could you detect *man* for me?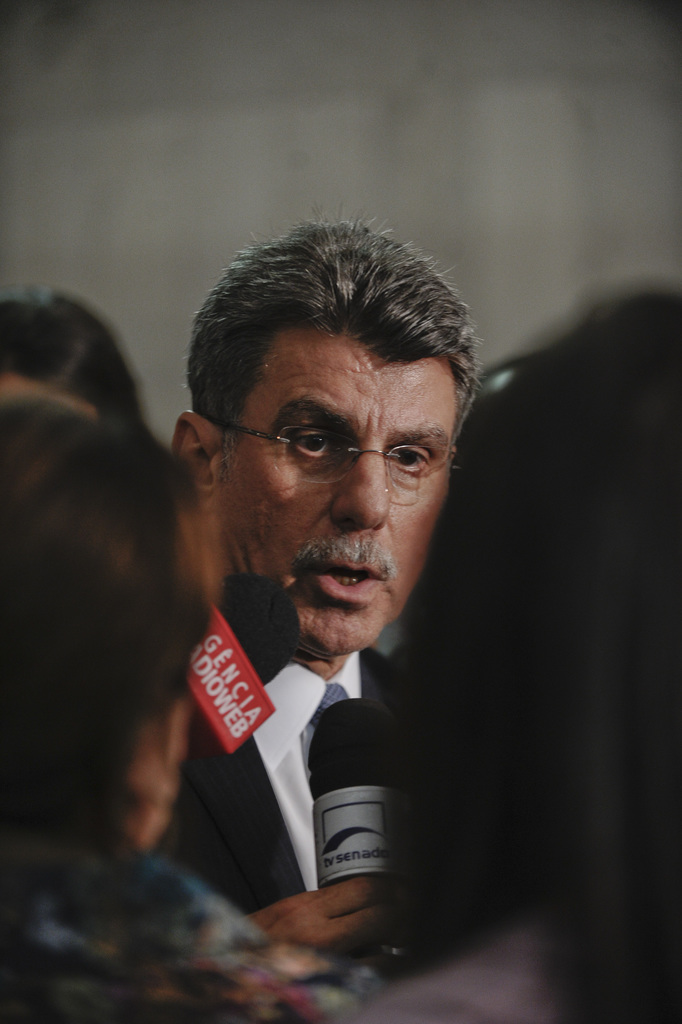
Detection result: [109, 235, 549, 948].
